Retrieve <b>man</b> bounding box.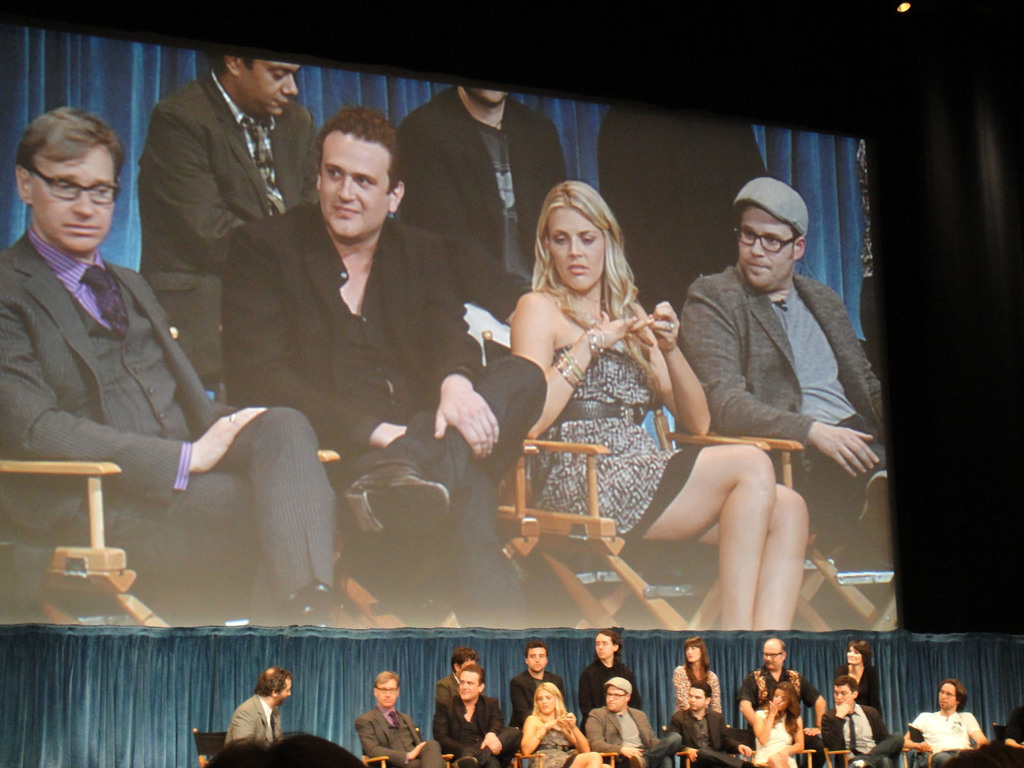
Bounding box: Rect(835, 675, 914, 767).
